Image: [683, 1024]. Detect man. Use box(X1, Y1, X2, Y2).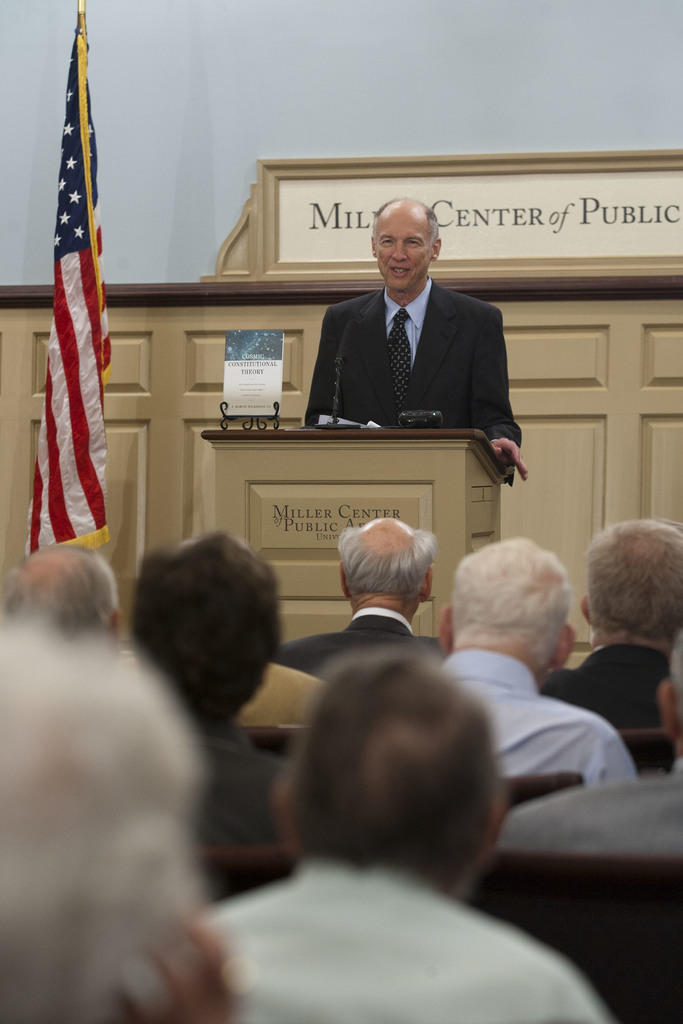
box(0, 541, 127, 648).
